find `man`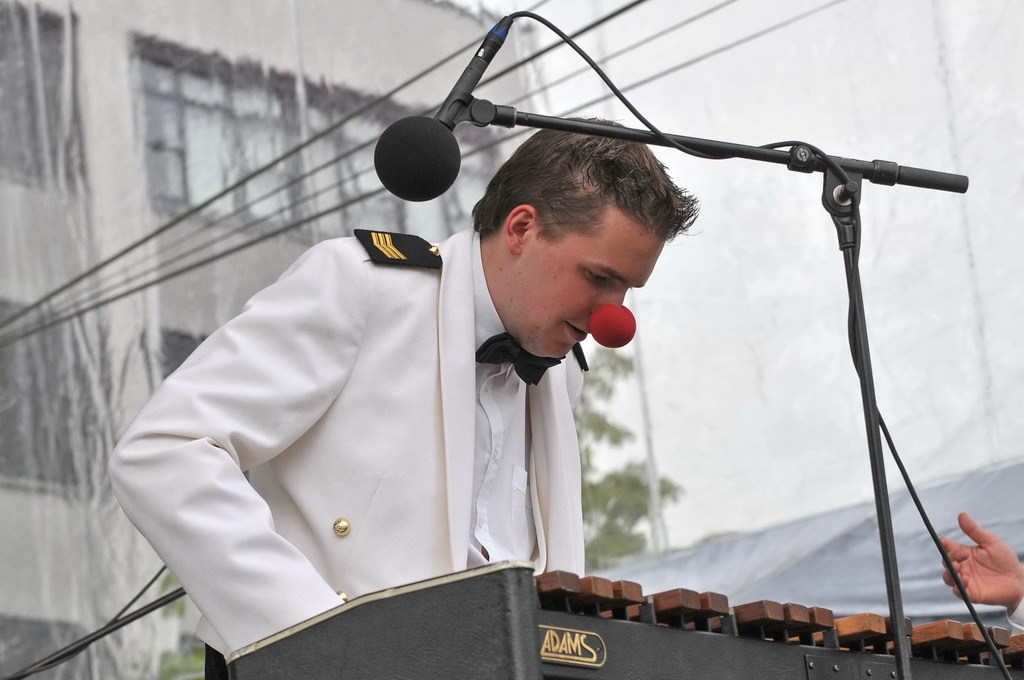
[left=111, top=112, right=700, bottom=679]
